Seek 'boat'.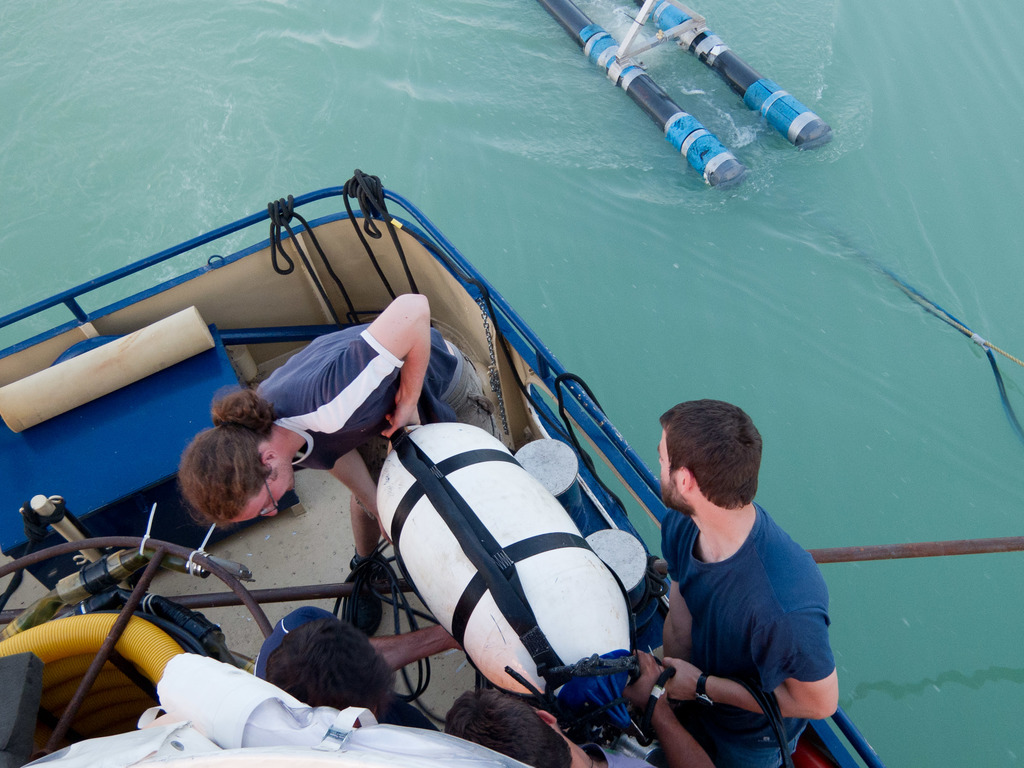
detection(1, 95, 735, 731).
